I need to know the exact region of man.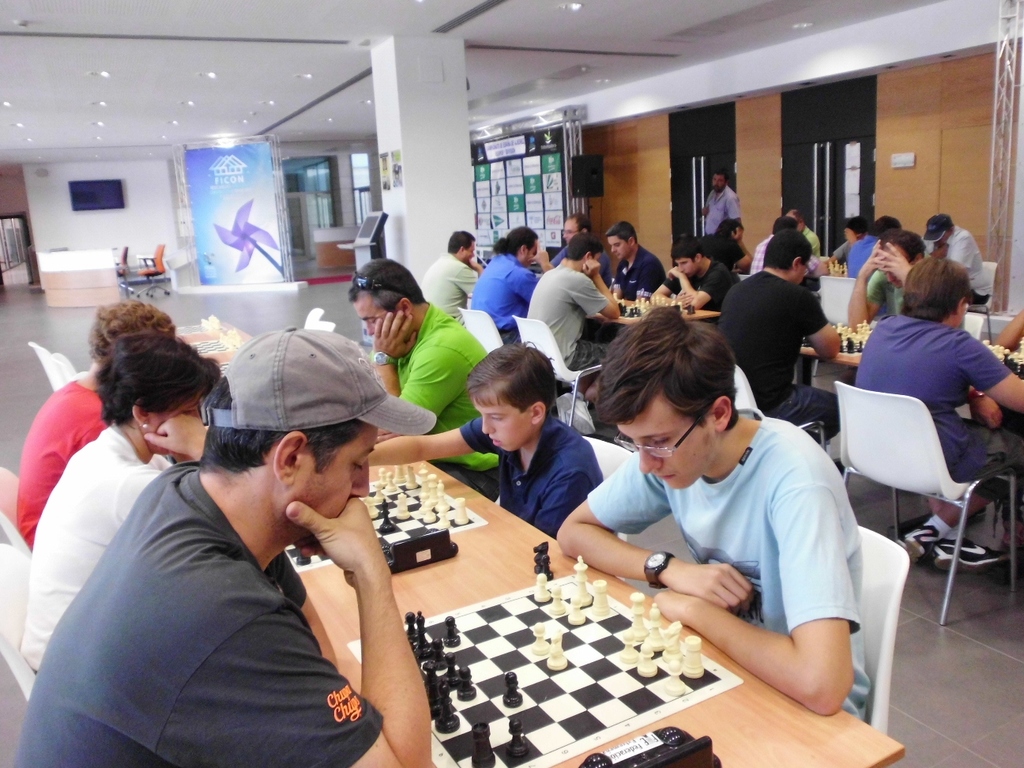
Region: Rect(843, 222, 962, 336).
